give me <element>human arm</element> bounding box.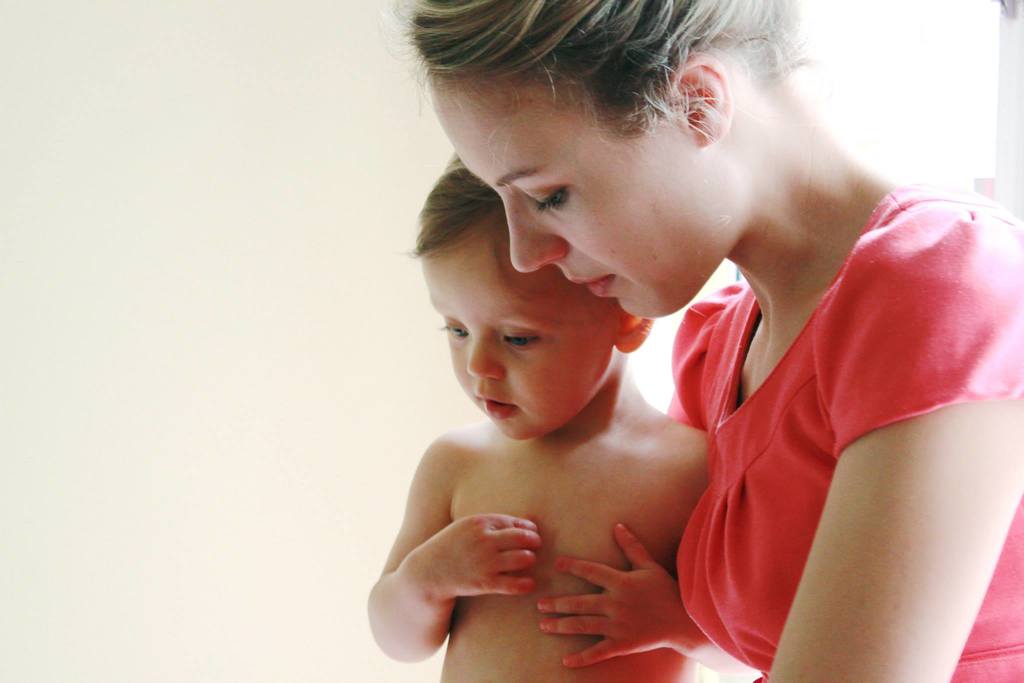
region(540, 519, 721, 675).
